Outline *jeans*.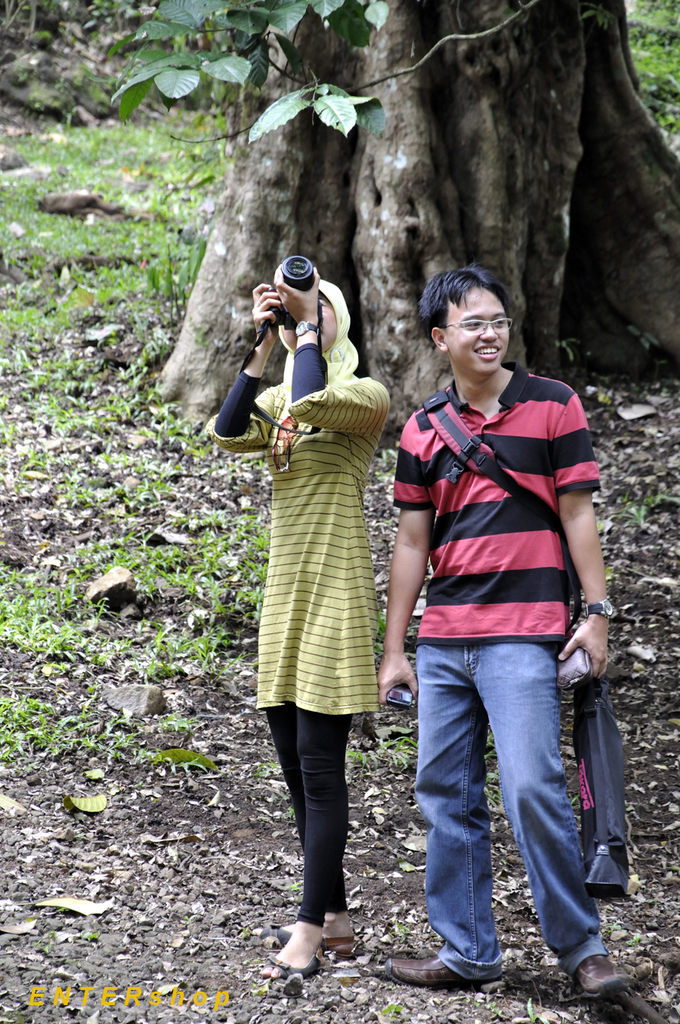
Outline: (left=262, top=716, right=348, bottom=937).
